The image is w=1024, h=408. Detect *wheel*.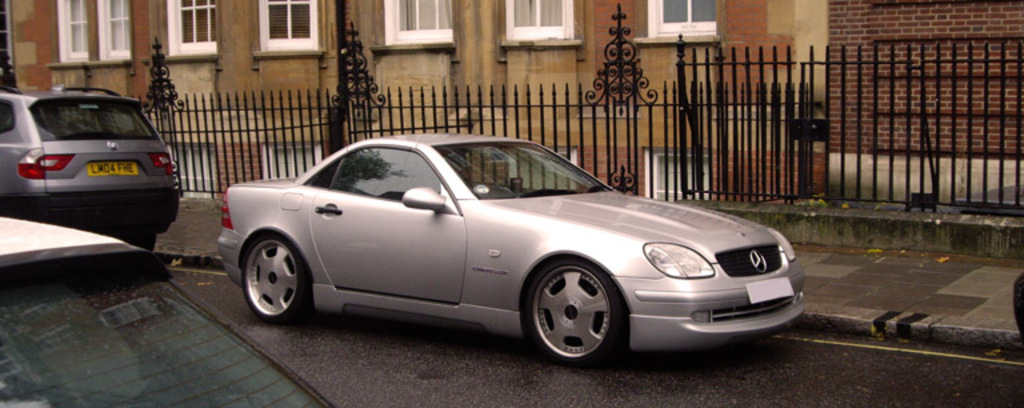
Detection: x1=243 y1=235 x2=309 y2=321.
